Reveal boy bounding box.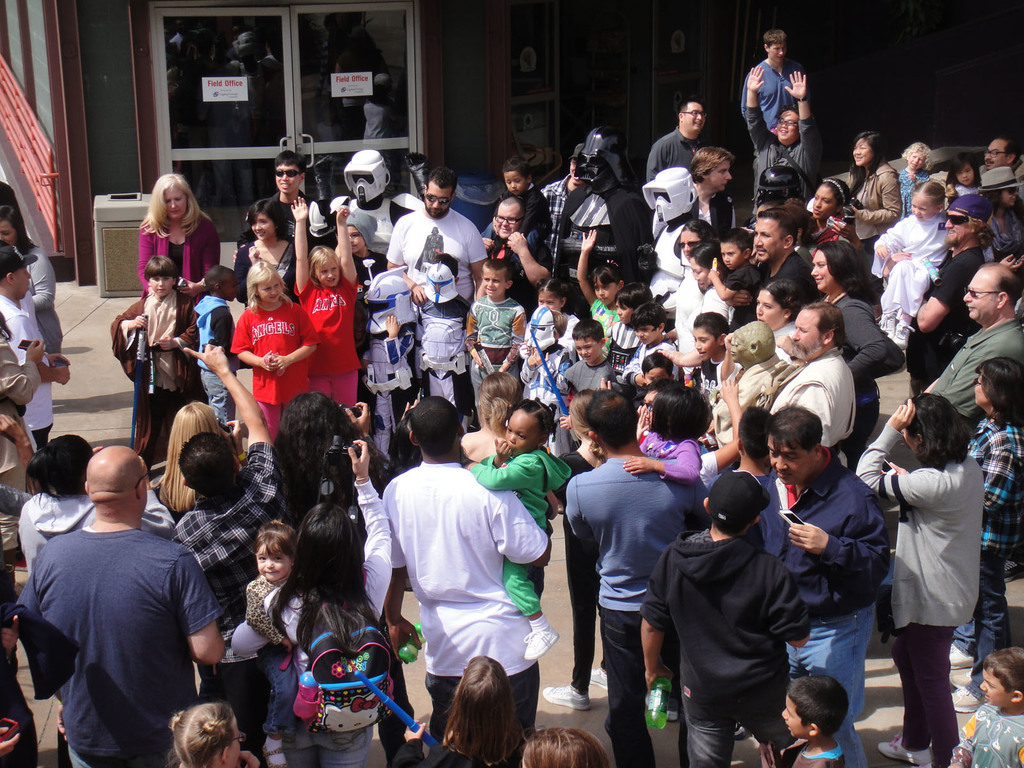
Revealed: (706, 228, 765, 333).
